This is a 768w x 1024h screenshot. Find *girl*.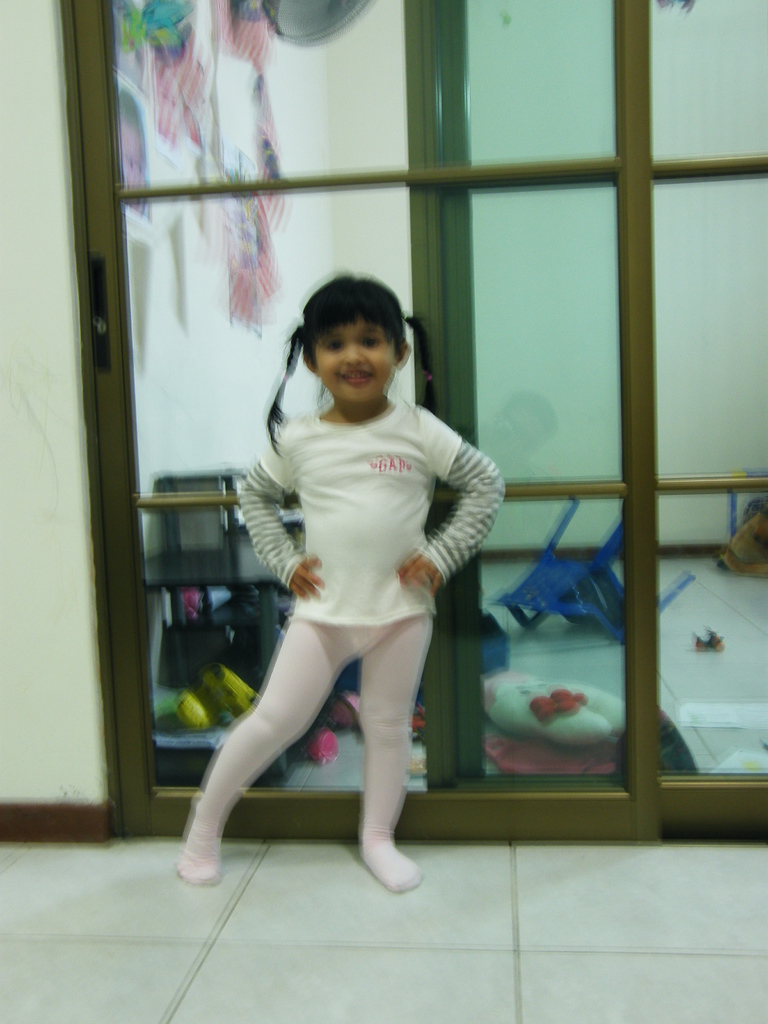
Bounding box: crop(177, 270, 506, 895).
